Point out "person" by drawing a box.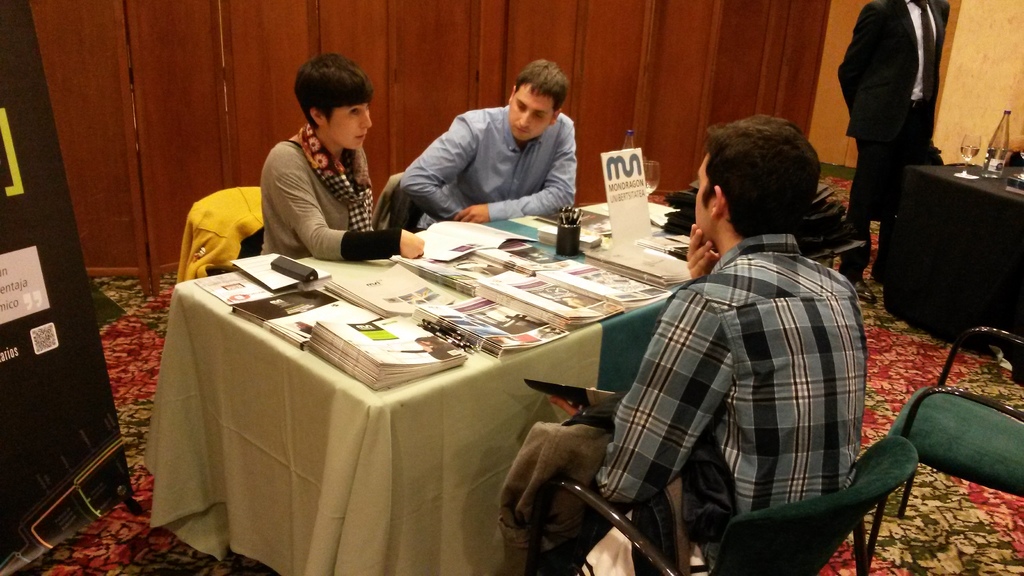
x1=836, y1=0, x2=952, y2=301.
